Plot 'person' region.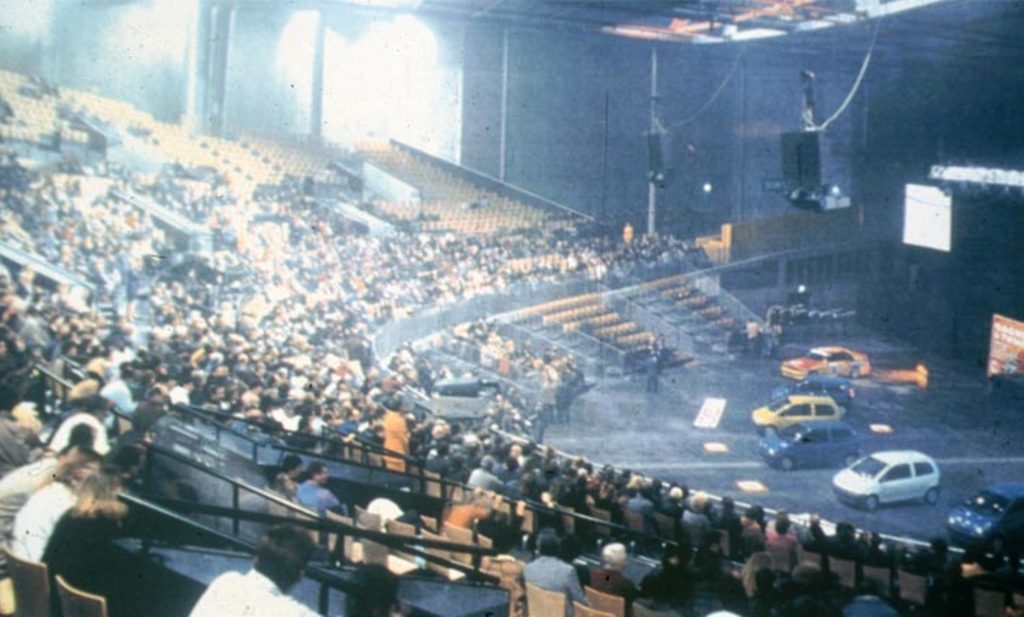
Plotted at crop(49, 389, 118, 450).
